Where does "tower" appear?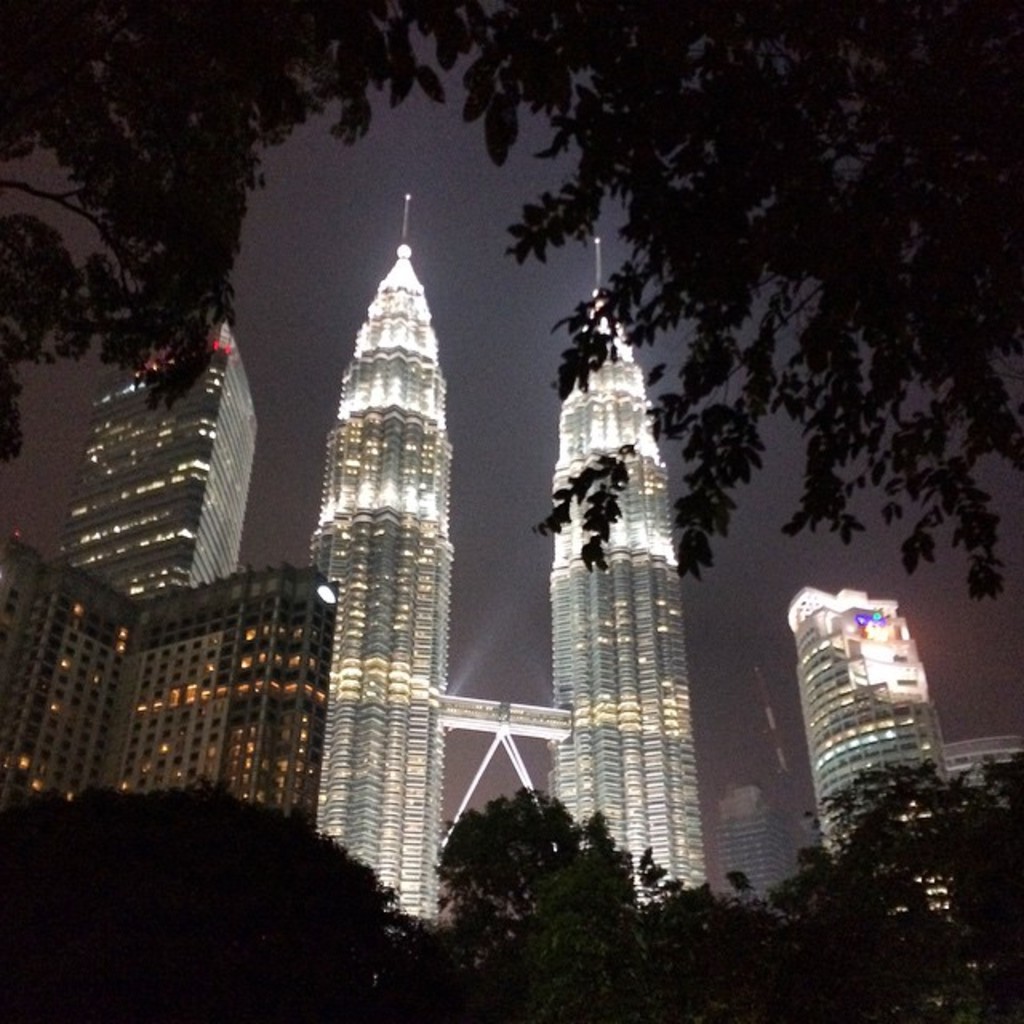
Appears at 51:299:278:598.
